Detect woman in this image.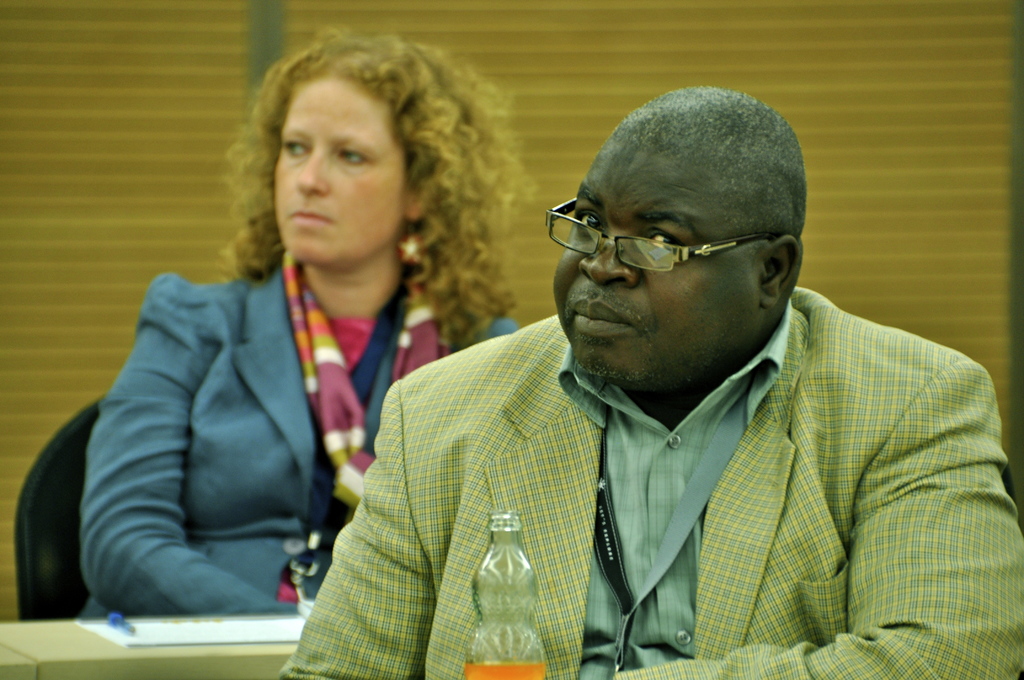
Detection: x1=77 y1=22 x2=543 y2=618.
